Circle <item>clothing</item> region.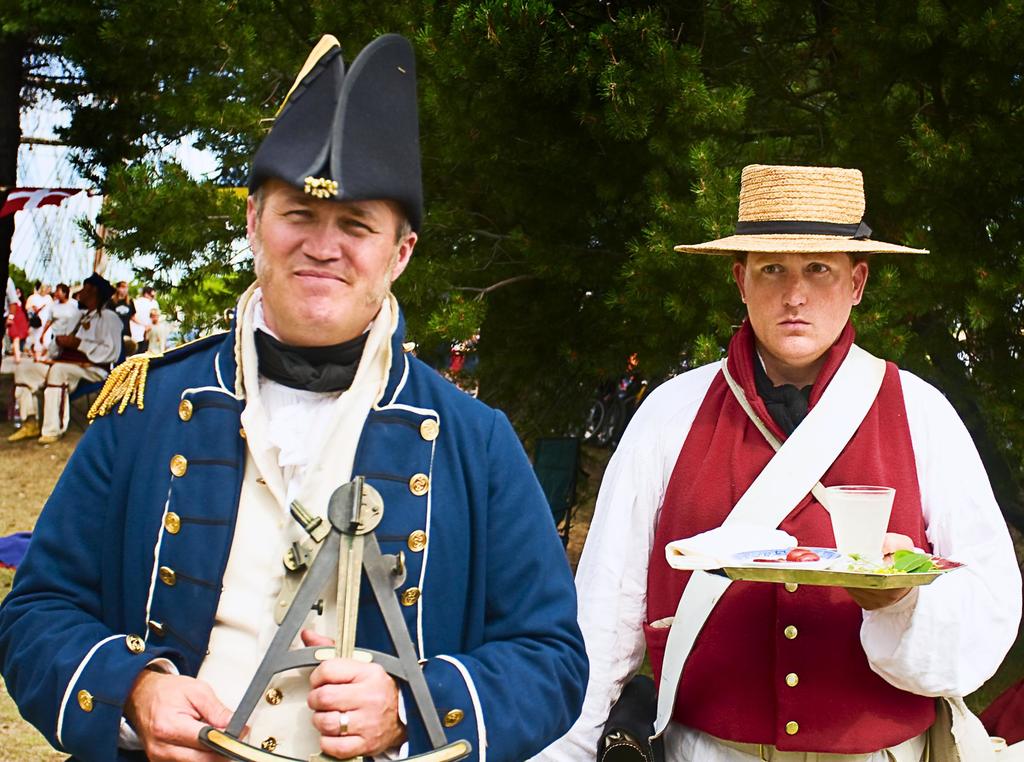
Region: l=124, t=299, r=160, b=337.
